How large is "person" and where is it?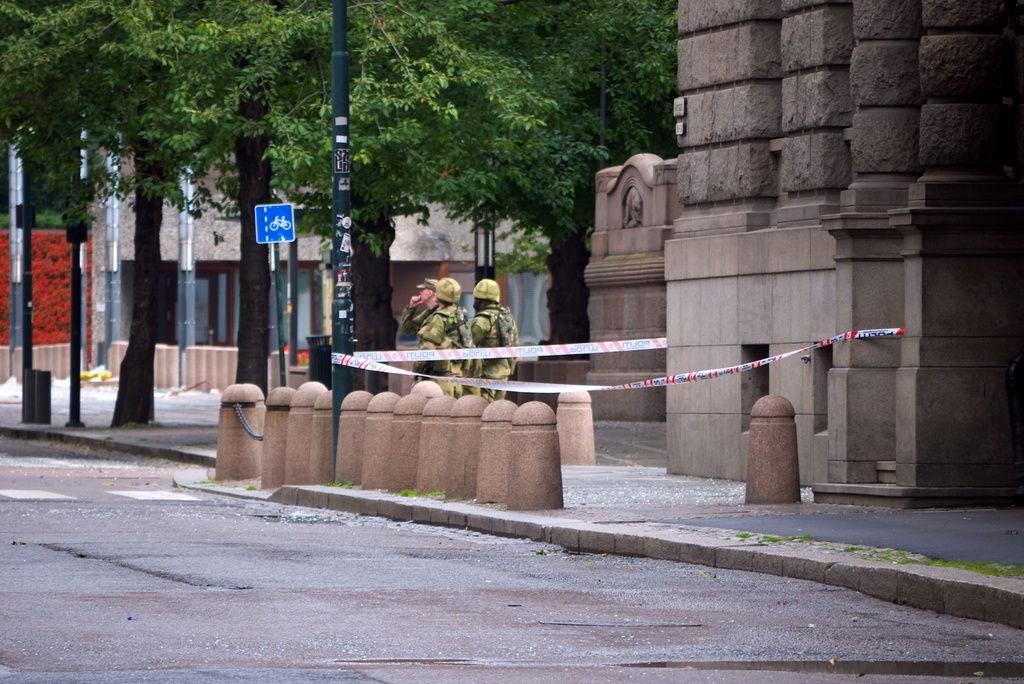
Bounding box: [left=422, top=279, right=485, bottom=389].
